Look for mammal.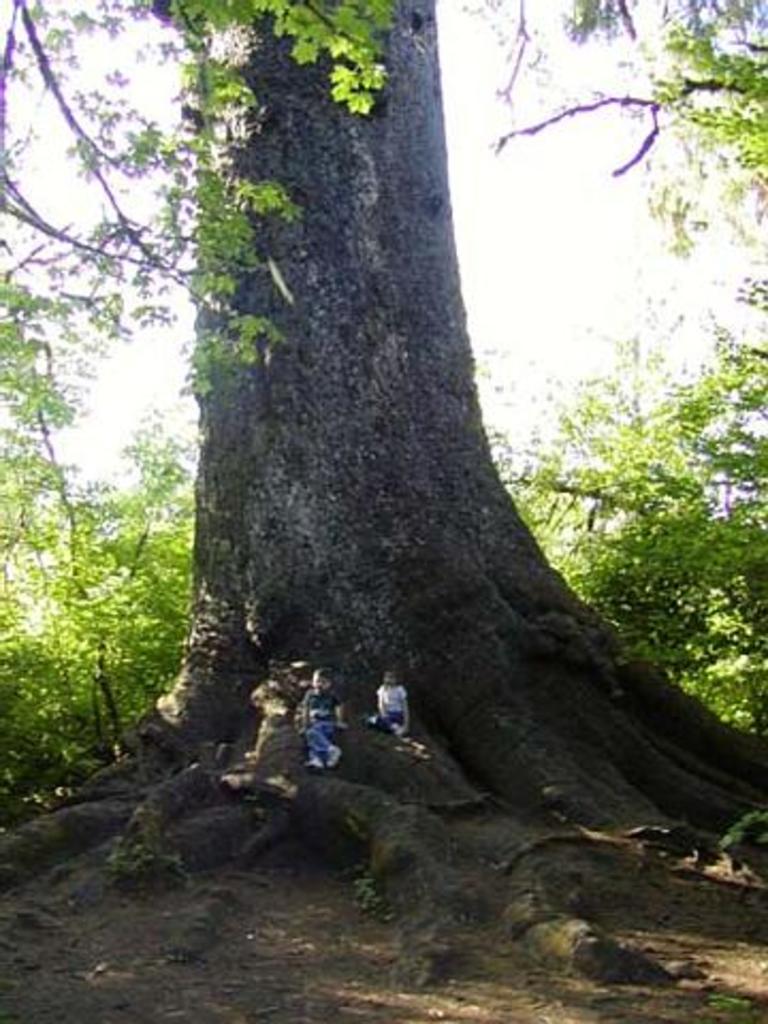
Found: crop(371, 663, 412, 734).
